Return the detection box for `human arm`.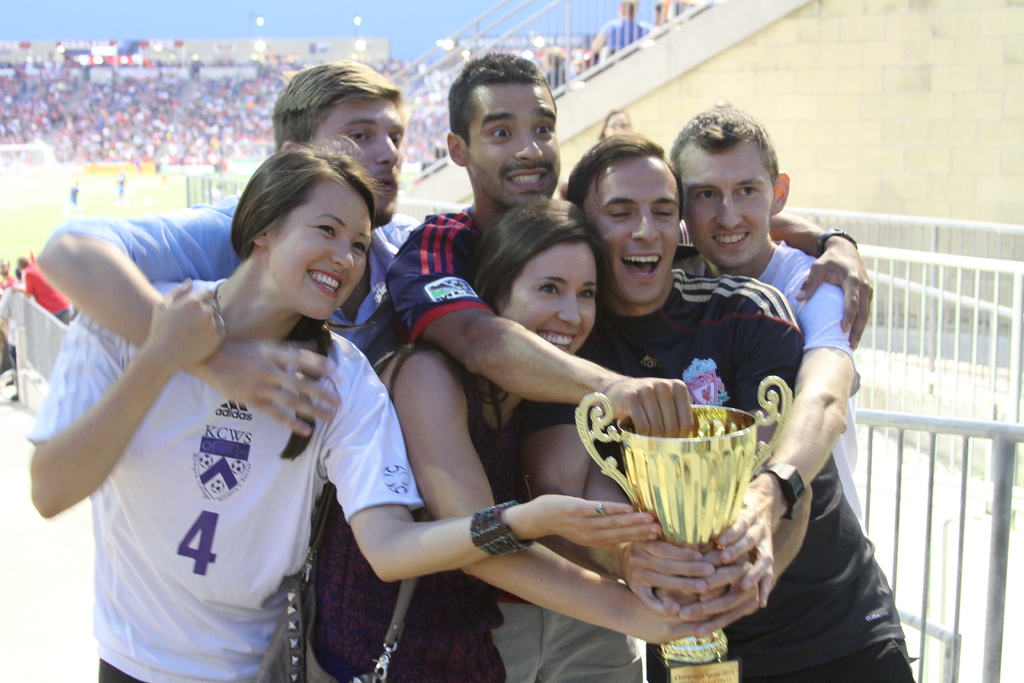
bbox=(384, 207, 703, 437).
